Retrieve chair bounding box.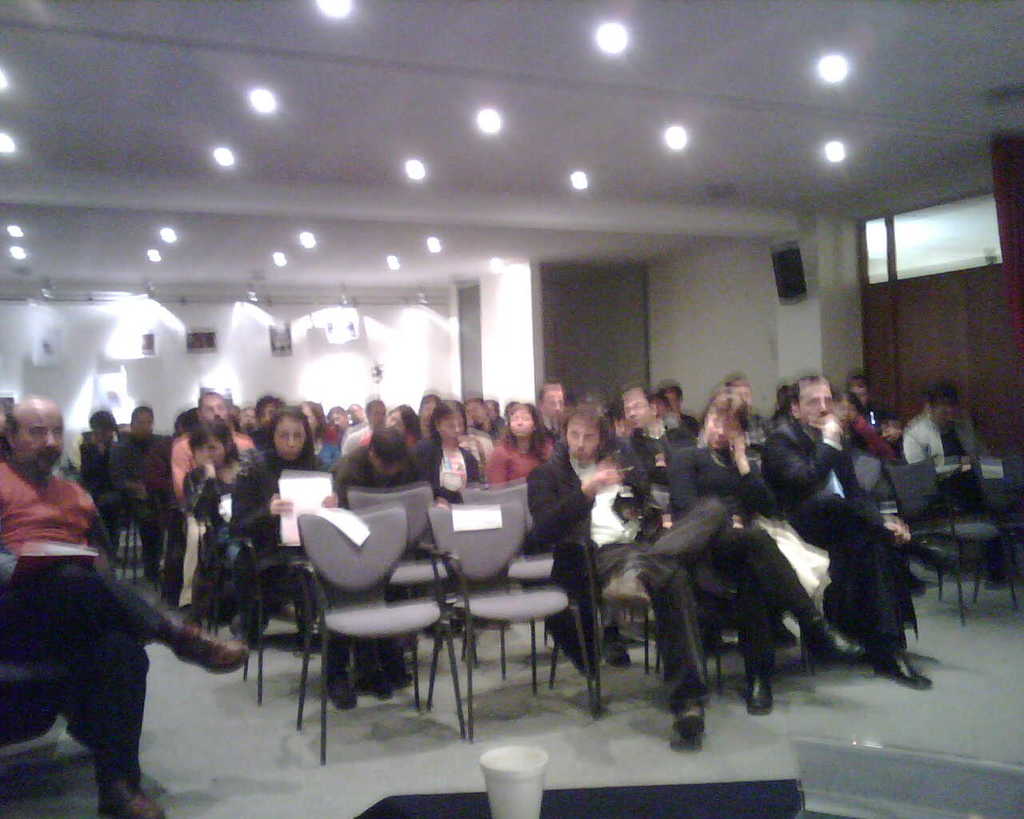
Bounding box: 463:477:571:671.
